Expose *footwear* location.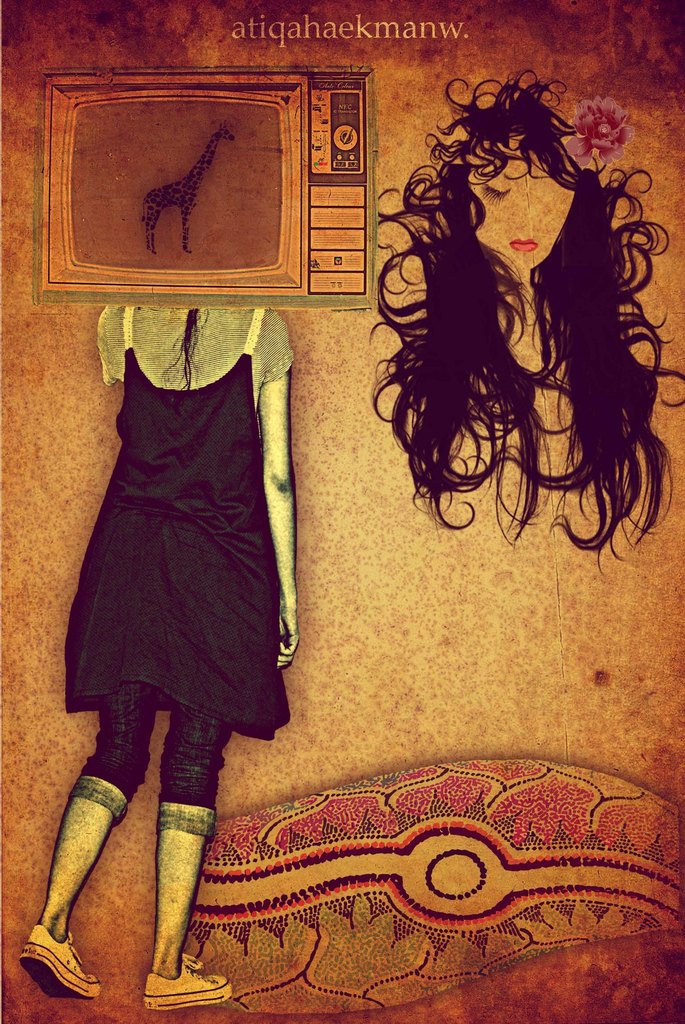
Exposed at {"left": 138, "top": 953, "right": 233, "bottom": 1011}.
